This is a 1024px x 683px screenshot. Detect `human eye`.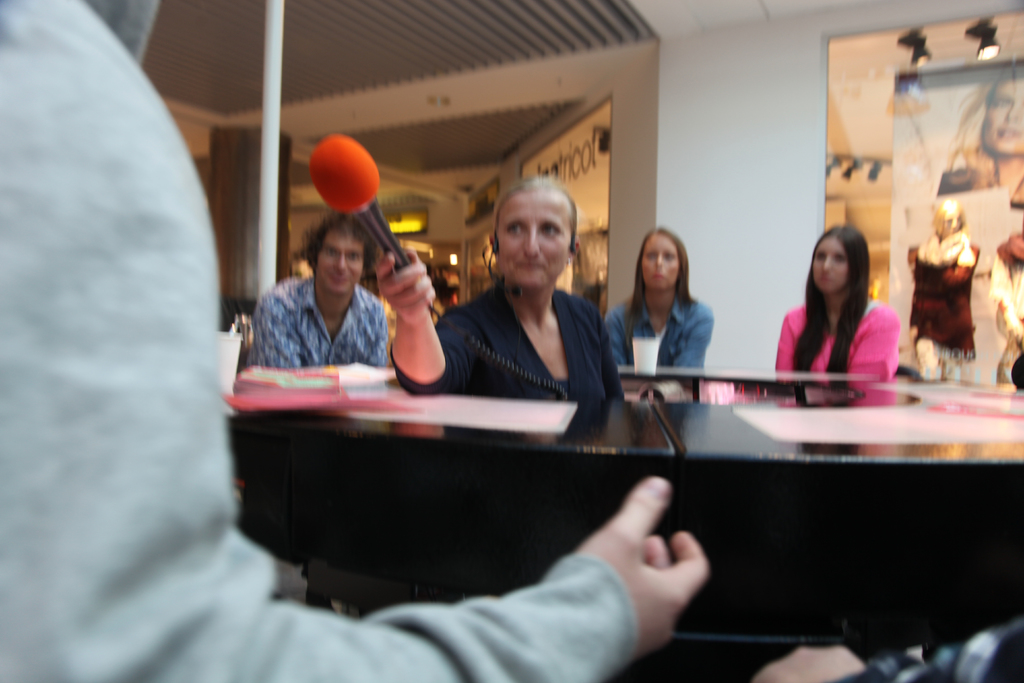
325,247,335,258.
